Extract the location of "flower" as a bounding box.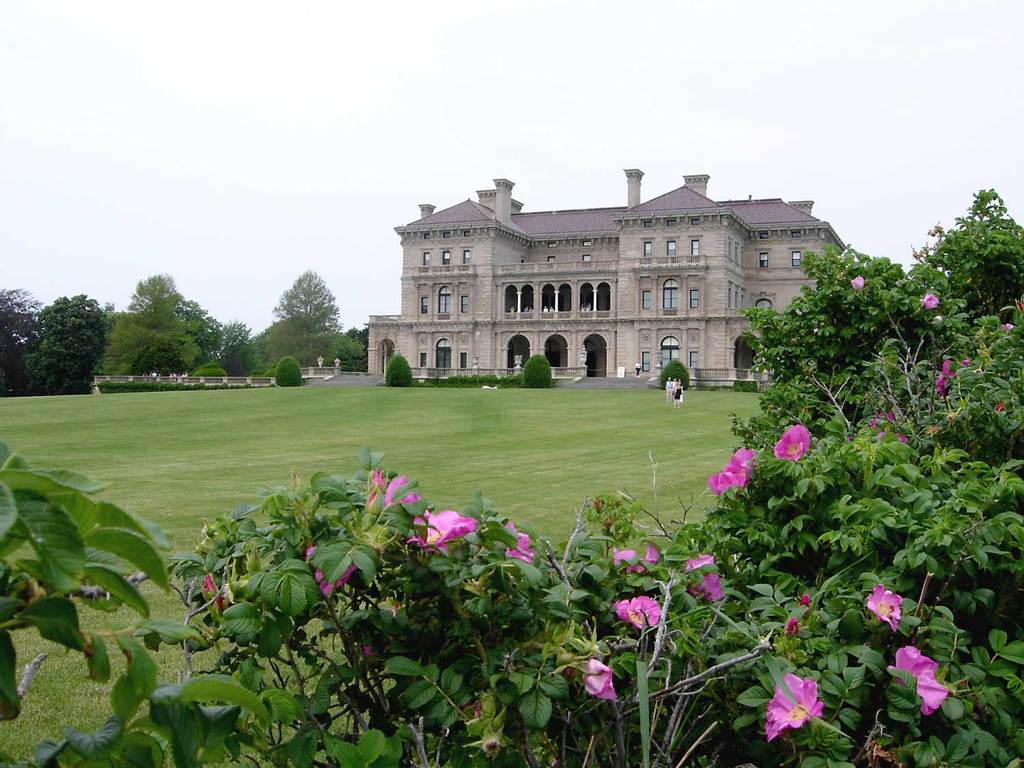
region(494, 515, 541, 570).
